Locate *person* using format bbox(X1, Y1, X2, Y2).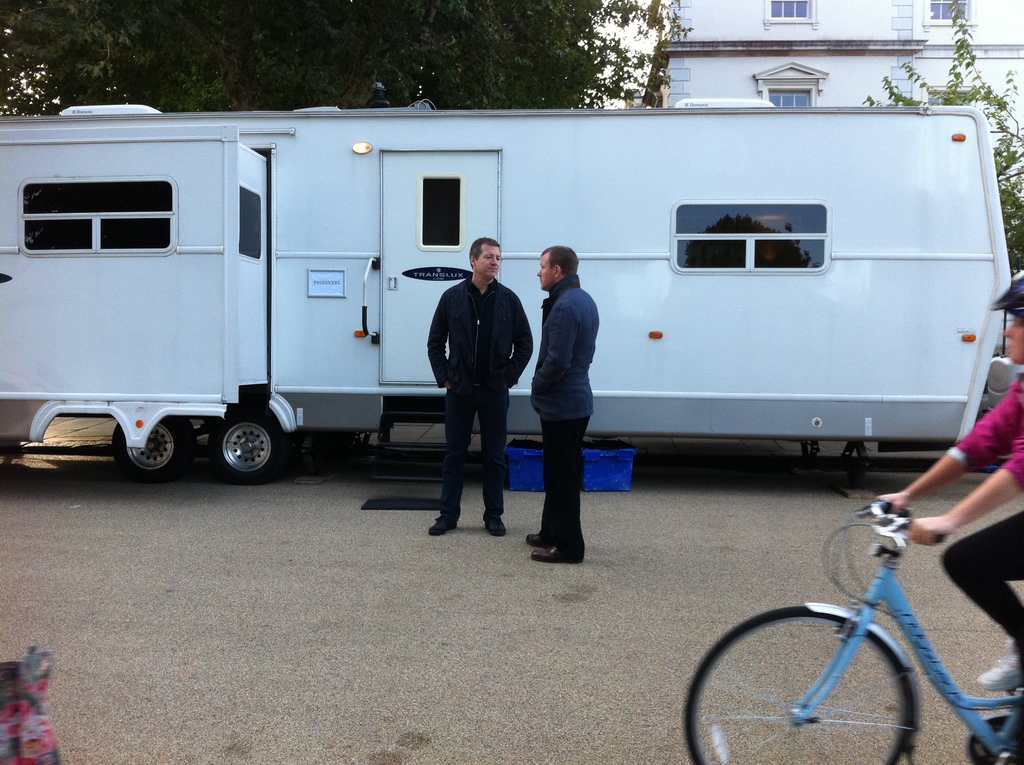
bbox(524, 246, 599, 567).
